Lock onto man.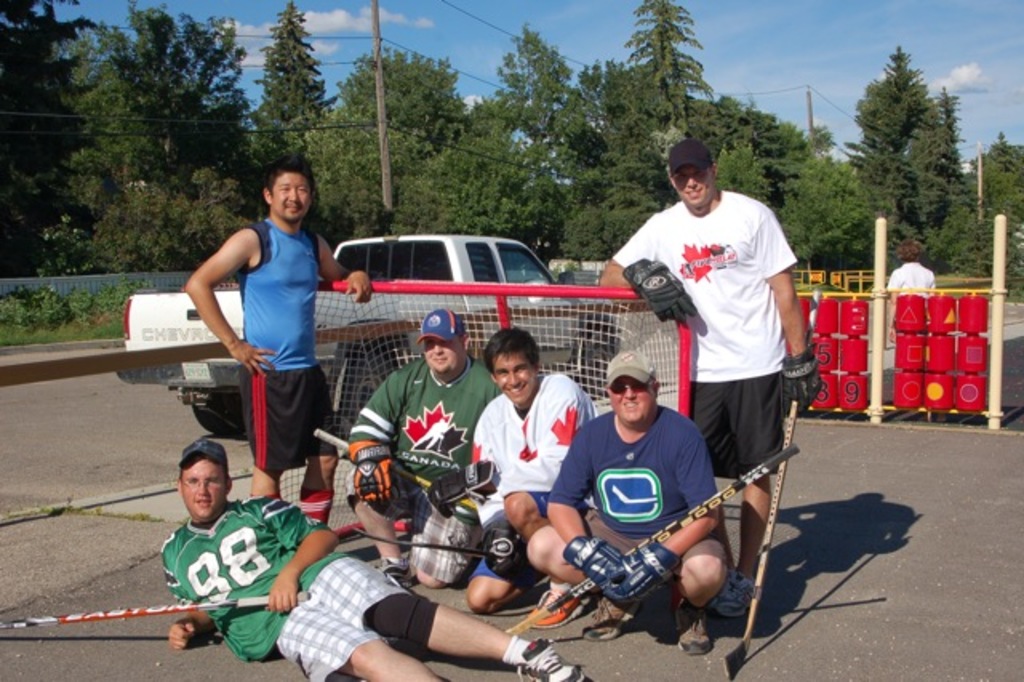
Locked: bbox=[178, 160, 378, 525].
